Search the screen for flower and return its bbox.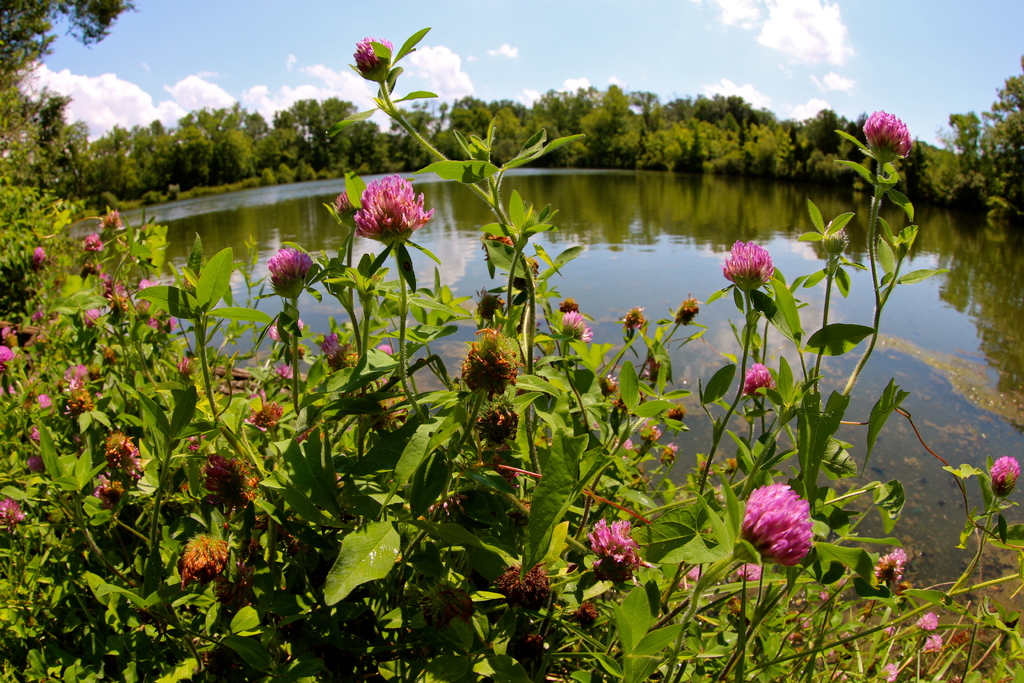
Found: {"left": 262, "top": 247, "right": 316, "bottom": 287}.
